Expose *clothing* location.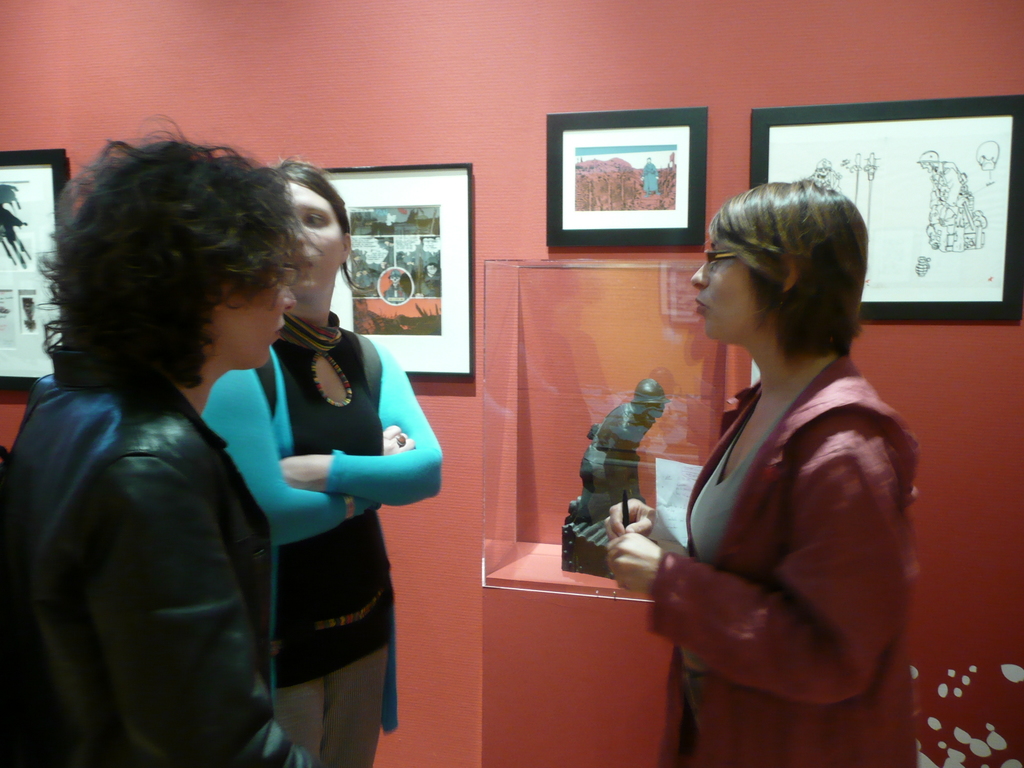
Exposed at box=[0, 349, 318, 767].
